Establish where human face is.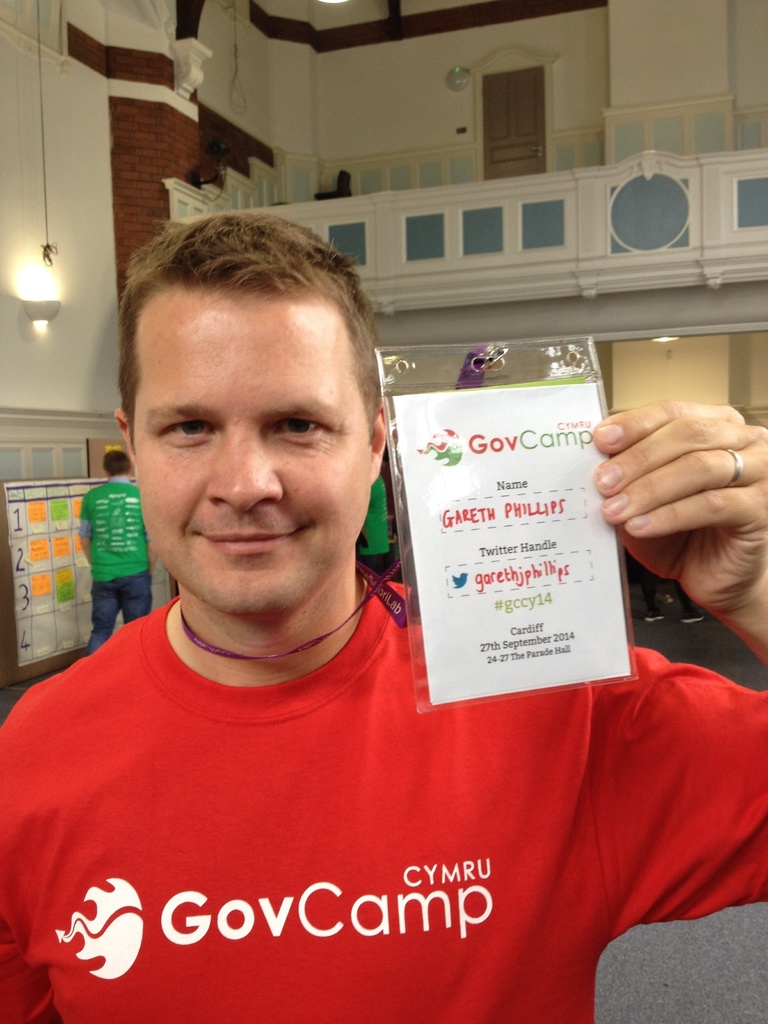
Established at locate(131, 289, 374, 616).
